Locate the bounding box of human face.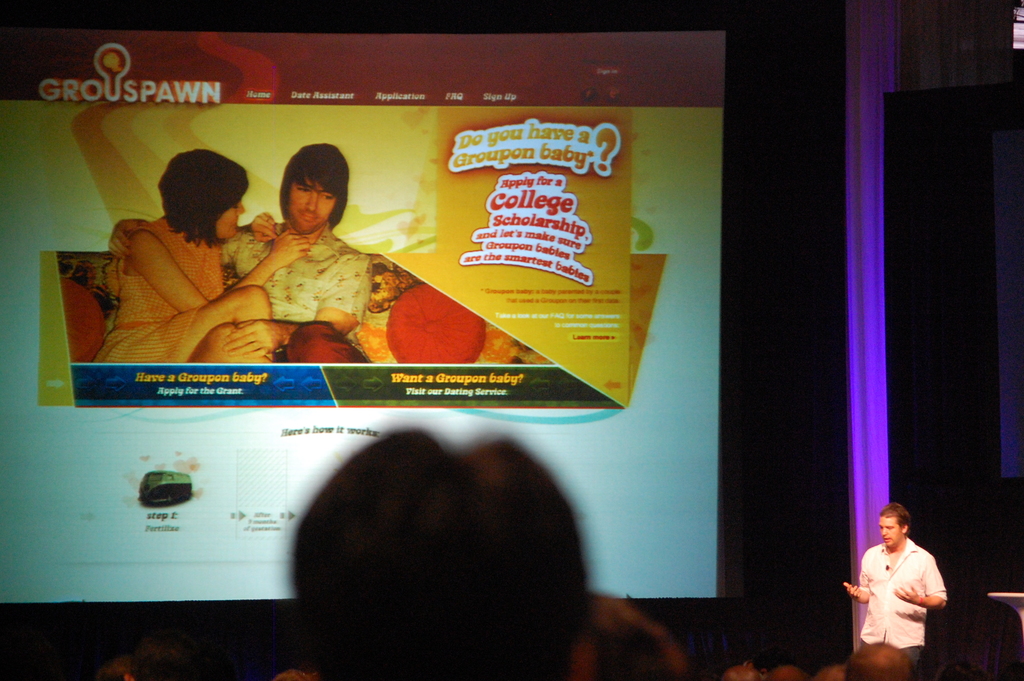
Bounding box: 880,514,902,552.
